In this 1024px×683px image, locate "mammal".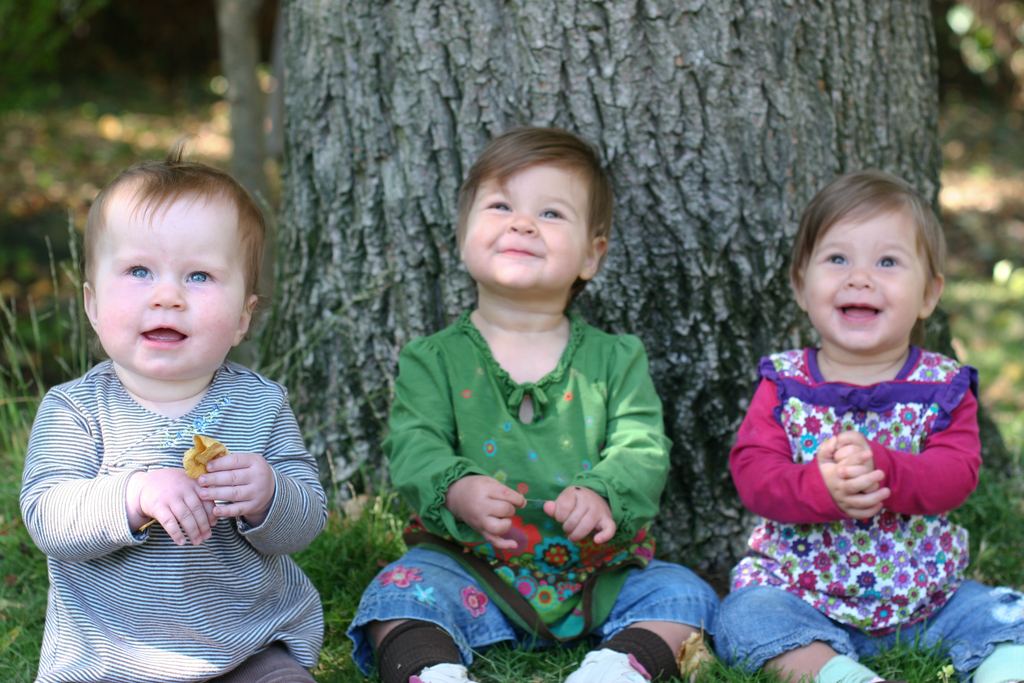
Bounding box: [left=10, top=158, right=349, bottom=682].
